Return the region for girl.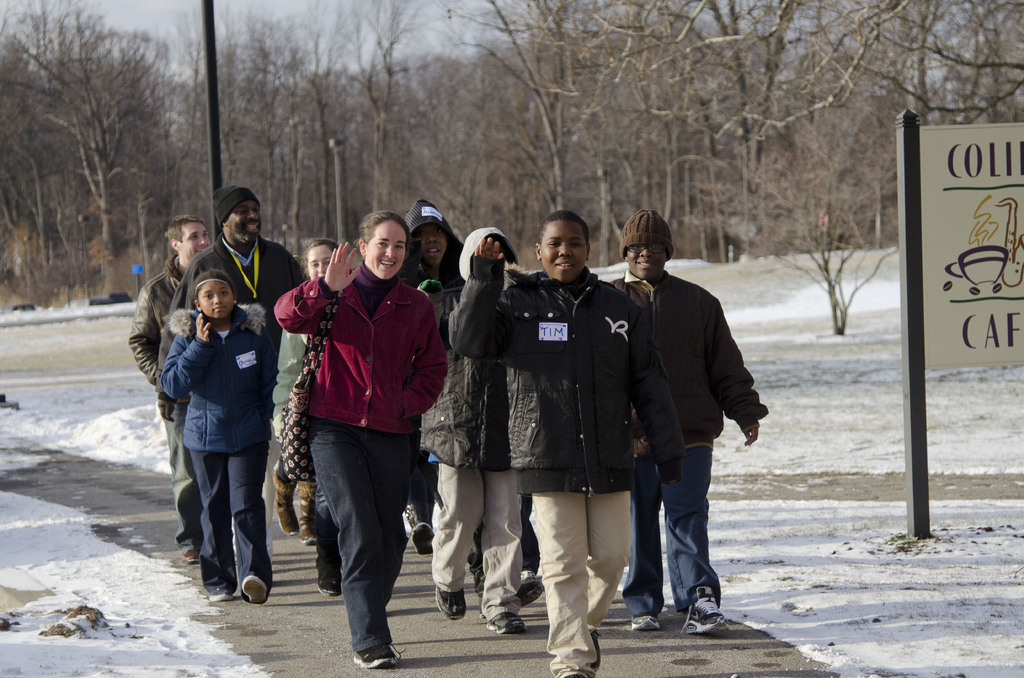
locate(161, 266, 276, 605).
